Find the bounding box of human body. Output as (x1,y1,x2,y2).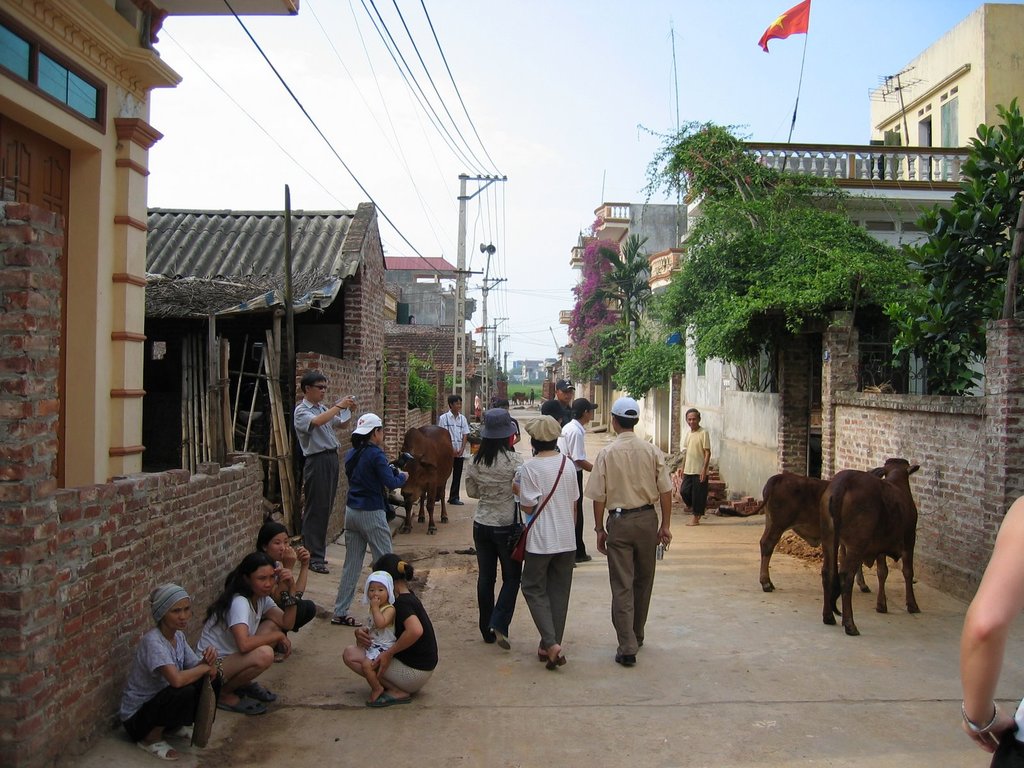
(332,440,412,625).
